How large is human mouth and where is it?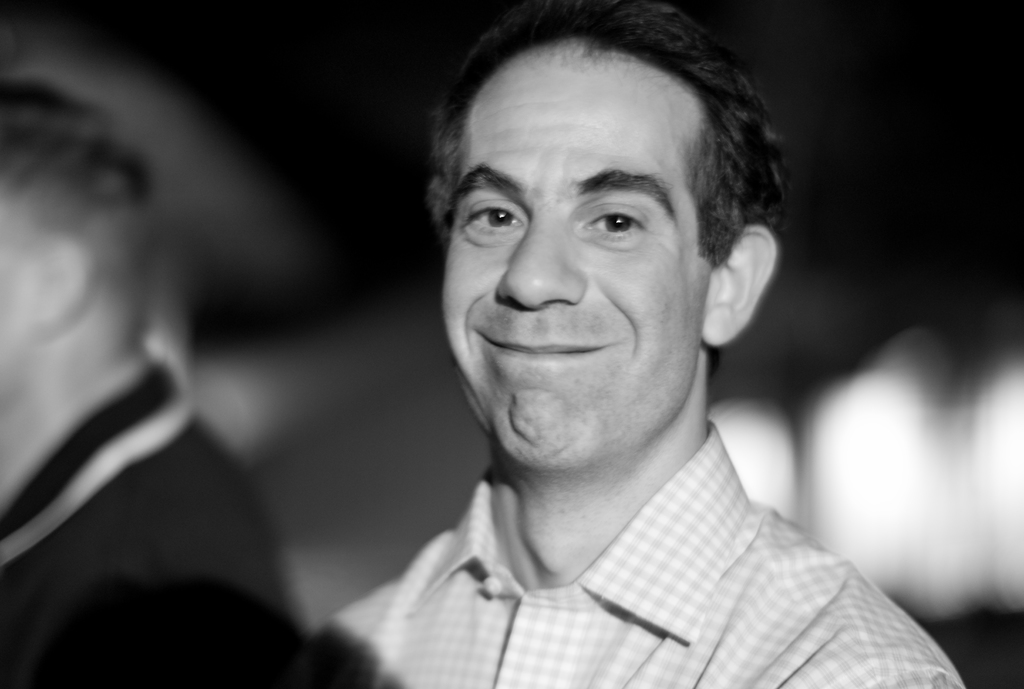
Bounding box: left=482, top=334, right=612, bottom=362.
